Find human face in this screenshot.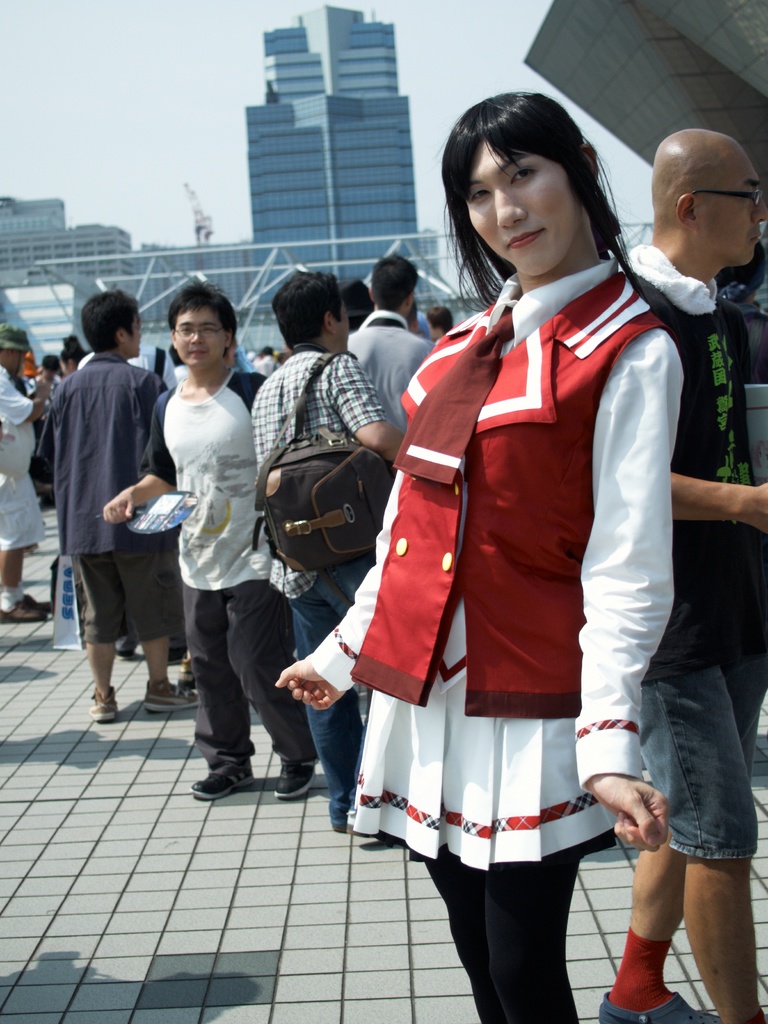
The bounding box for human face is <bbox>124, 312, 142, 359</bbox>.
